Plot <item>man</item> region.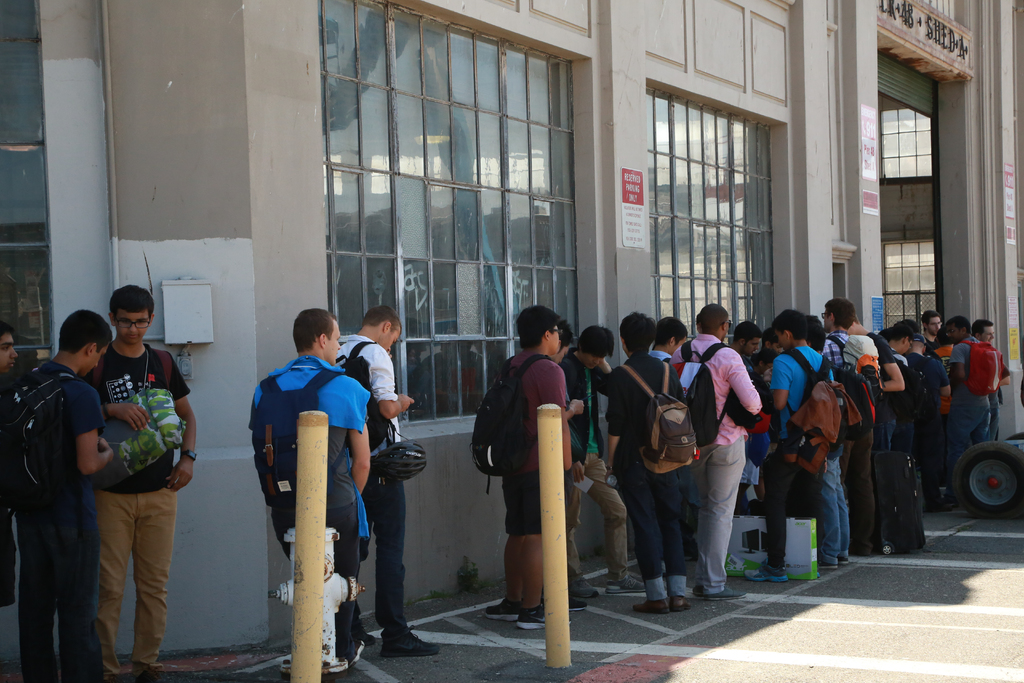
Plotted at <region>561, 322, 647, 597</region>.
